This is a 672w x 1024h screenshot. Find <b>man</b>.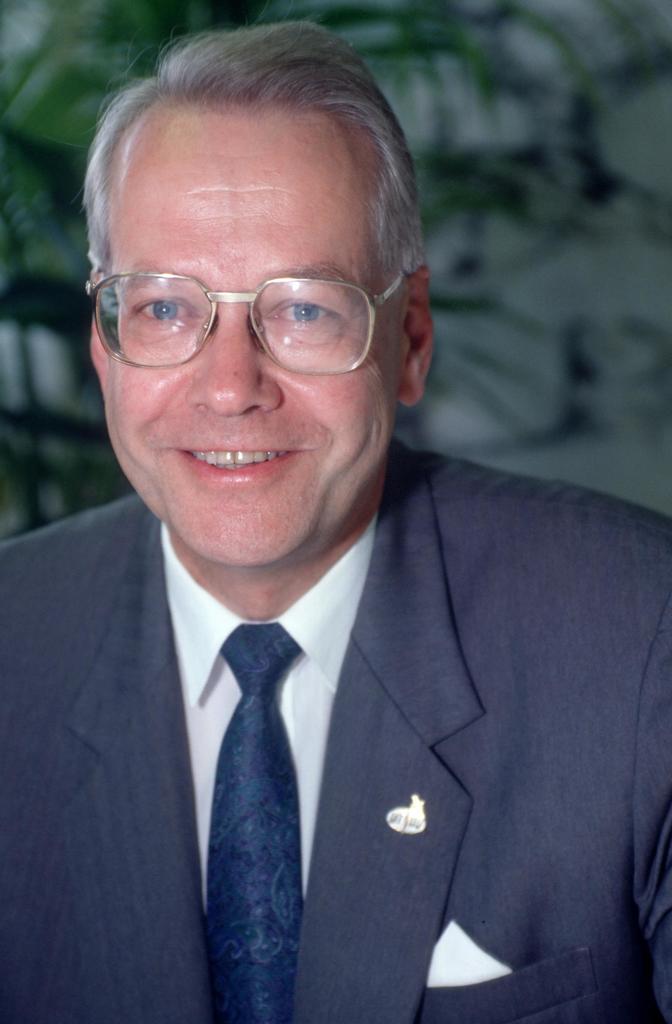
Bounding box: Rect(0, 23, 671, 1023).
